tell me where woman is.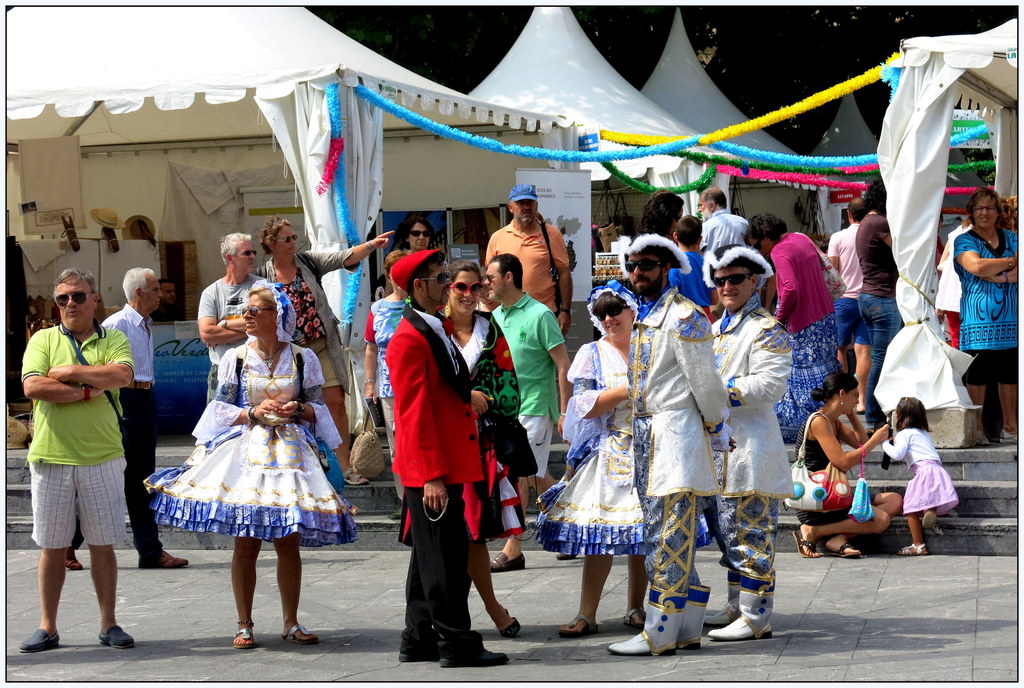
woman is at 949,180,1023,452.
